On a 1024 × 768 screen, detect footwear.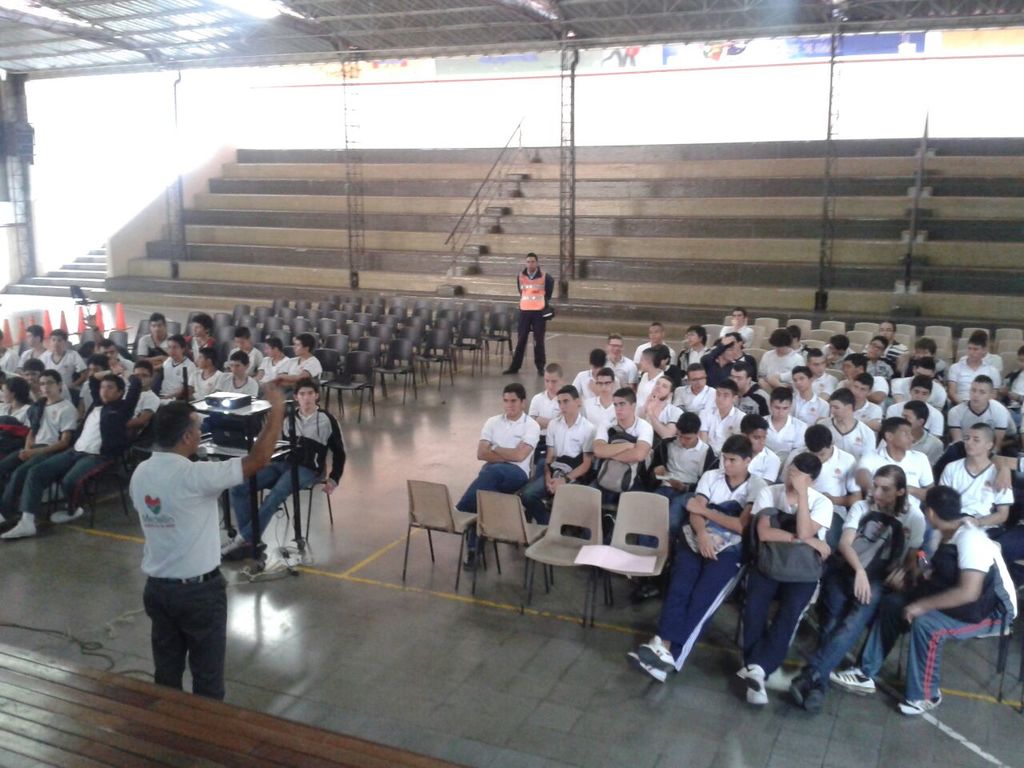
crop(217, 527, 253, 565).
